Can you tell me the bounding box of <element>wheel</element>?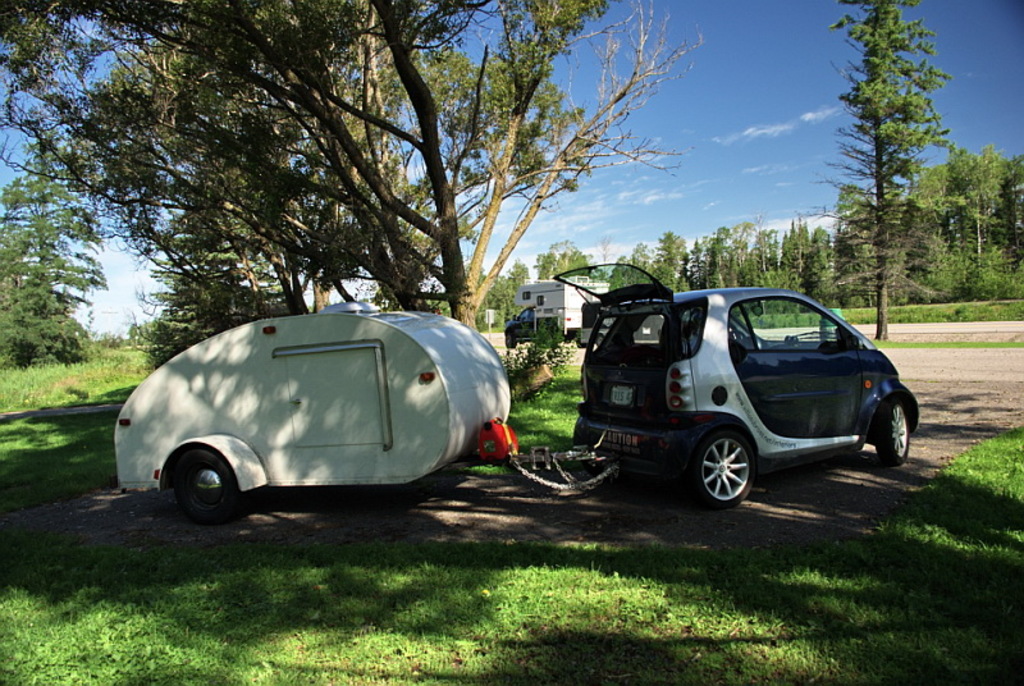
692, 434, 769, 504.
